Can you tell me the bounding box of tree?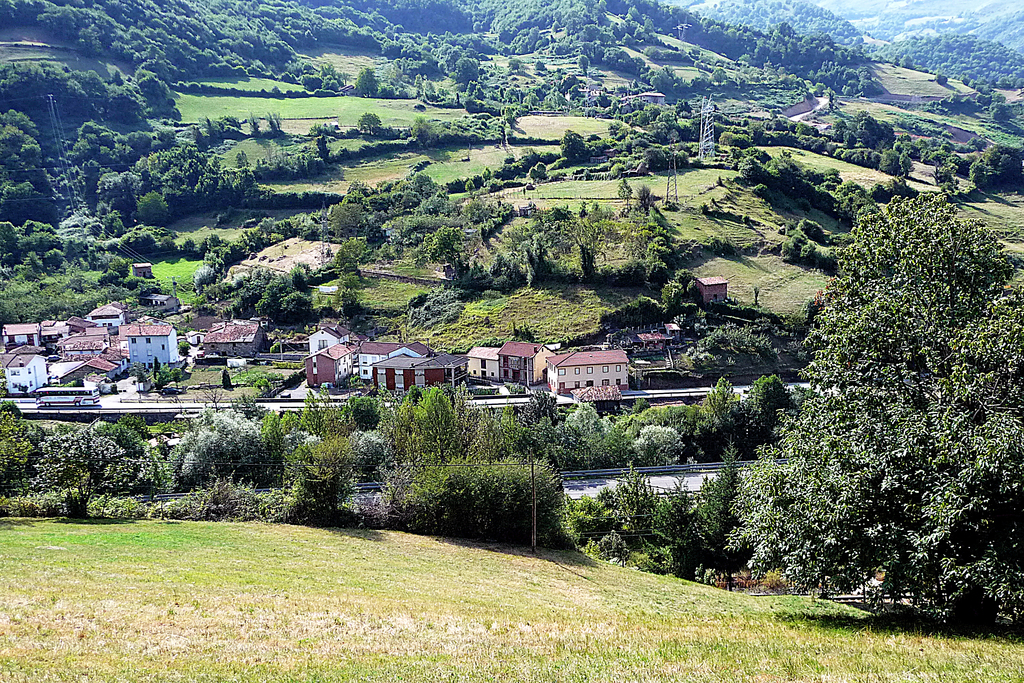
bbox=[601, 304, 653, 326].
